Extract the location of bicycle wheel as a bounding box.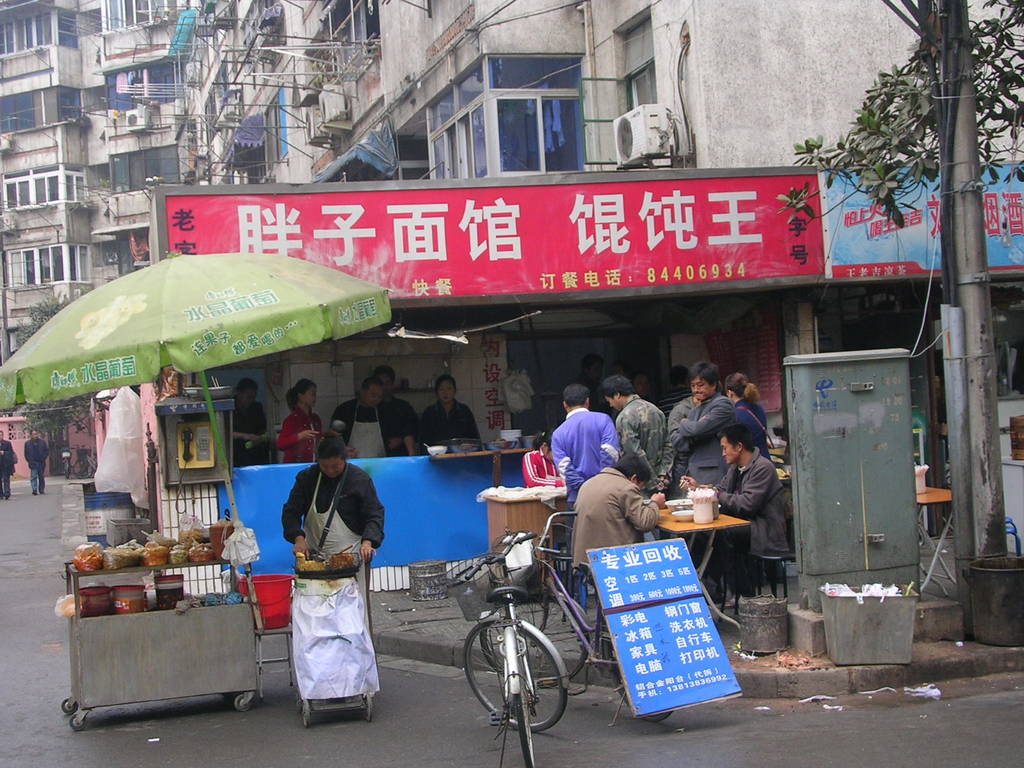
detection(614, 647, 673, 724).
